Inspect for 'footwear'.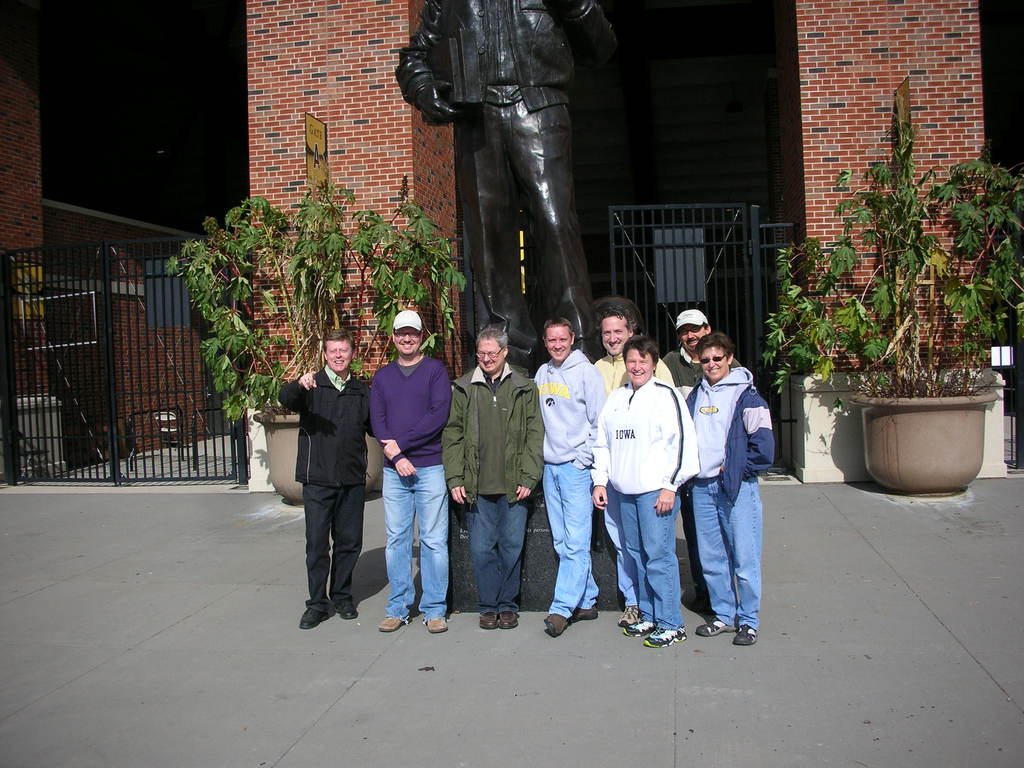
Inspection: box=[565, 604, 599, 626].
